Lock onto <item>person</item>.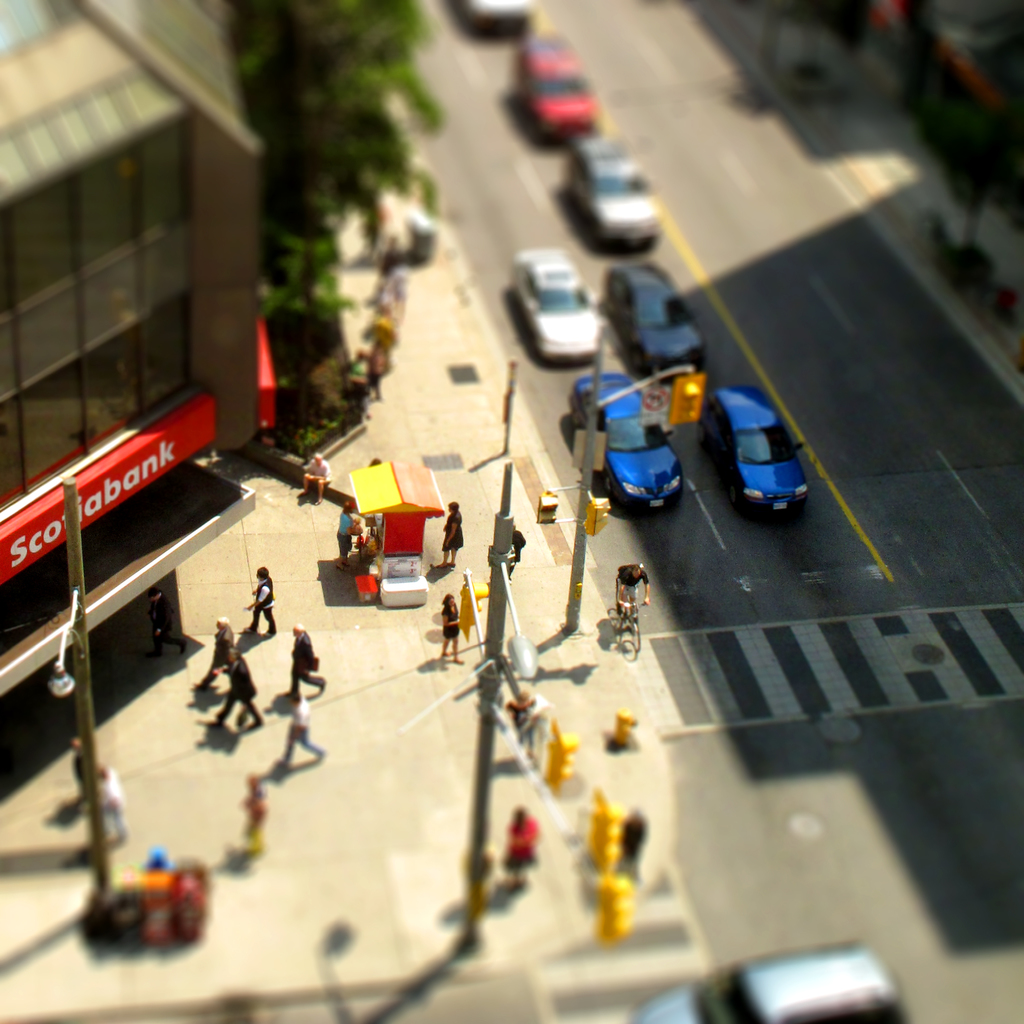
Locked: locate(198, 620, 238, 687).
